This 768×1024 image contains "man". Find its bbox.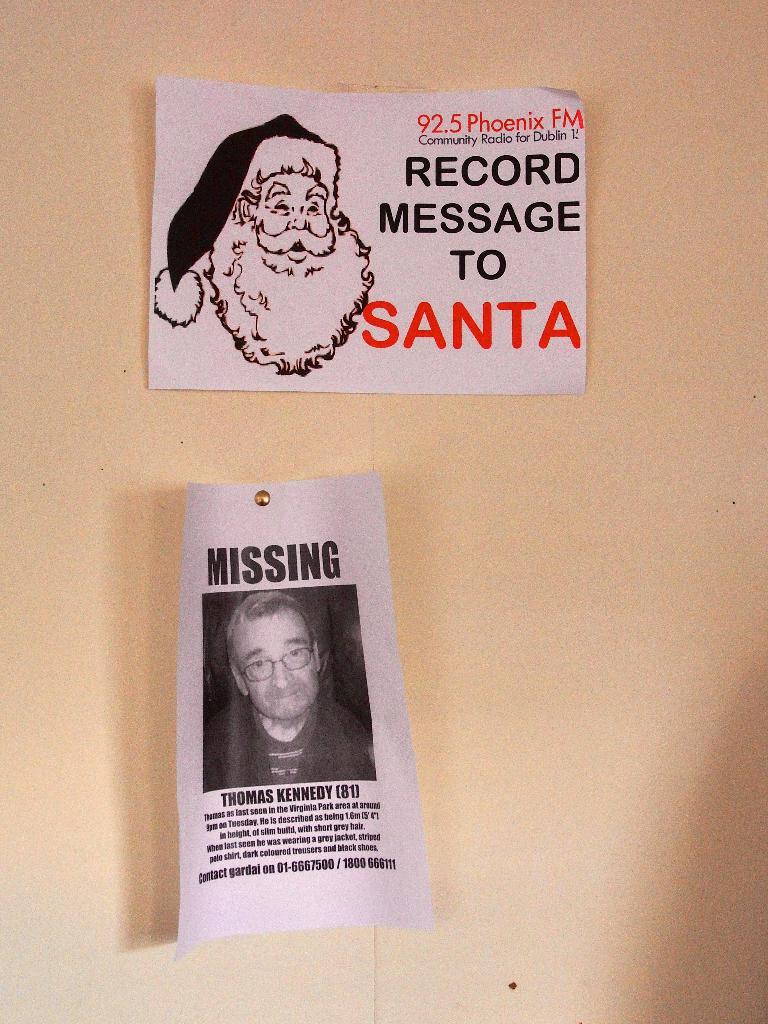
bbox=(156, 112, 374, 380).
